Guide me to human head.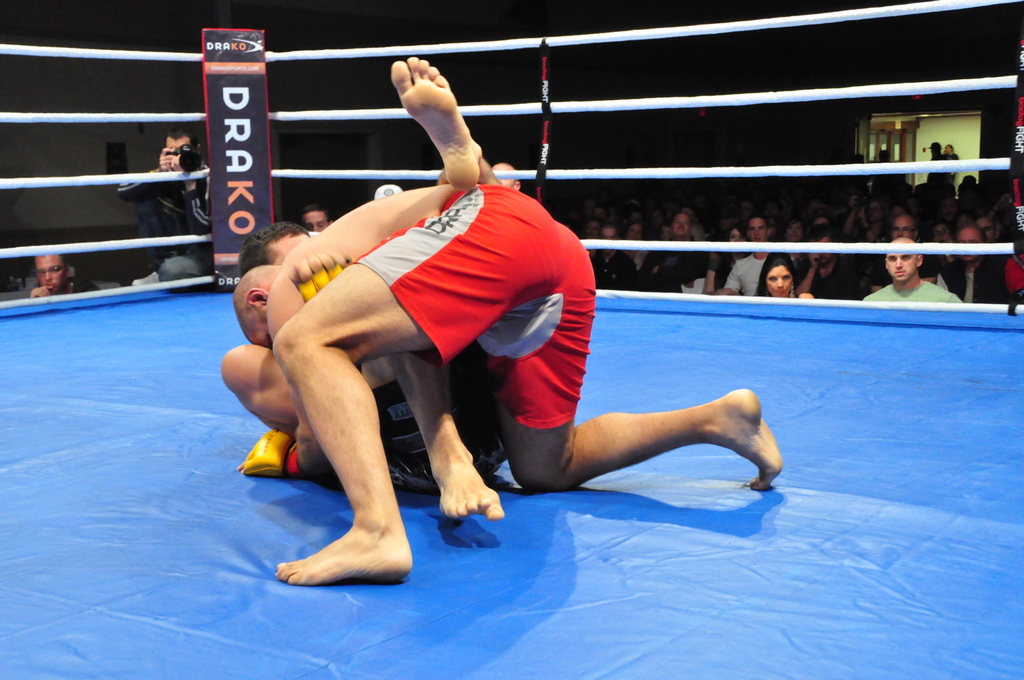
Guidance: [620,220,643,243].
